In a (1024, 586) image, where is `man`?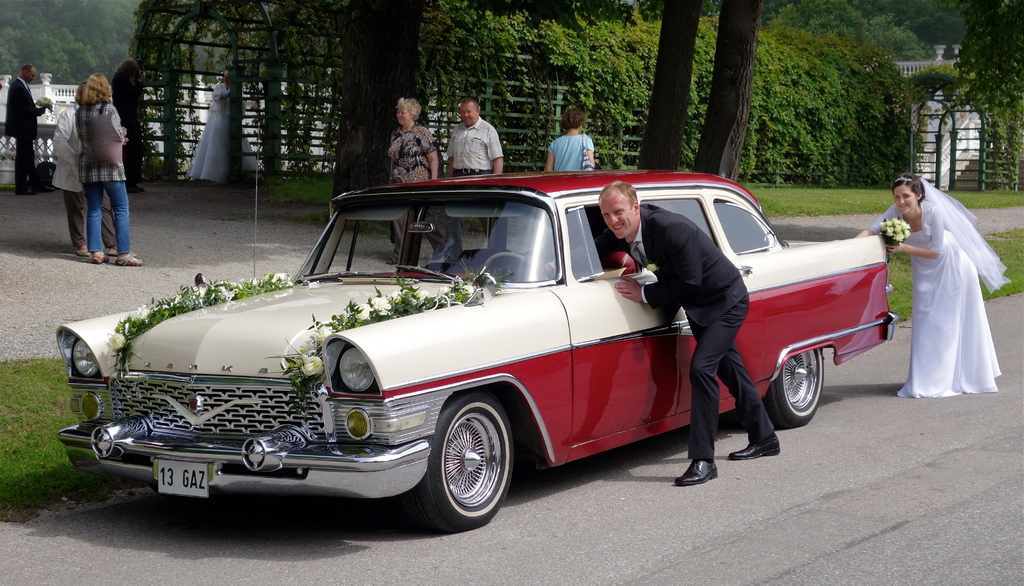
crop(5, 64, 58, 194).
